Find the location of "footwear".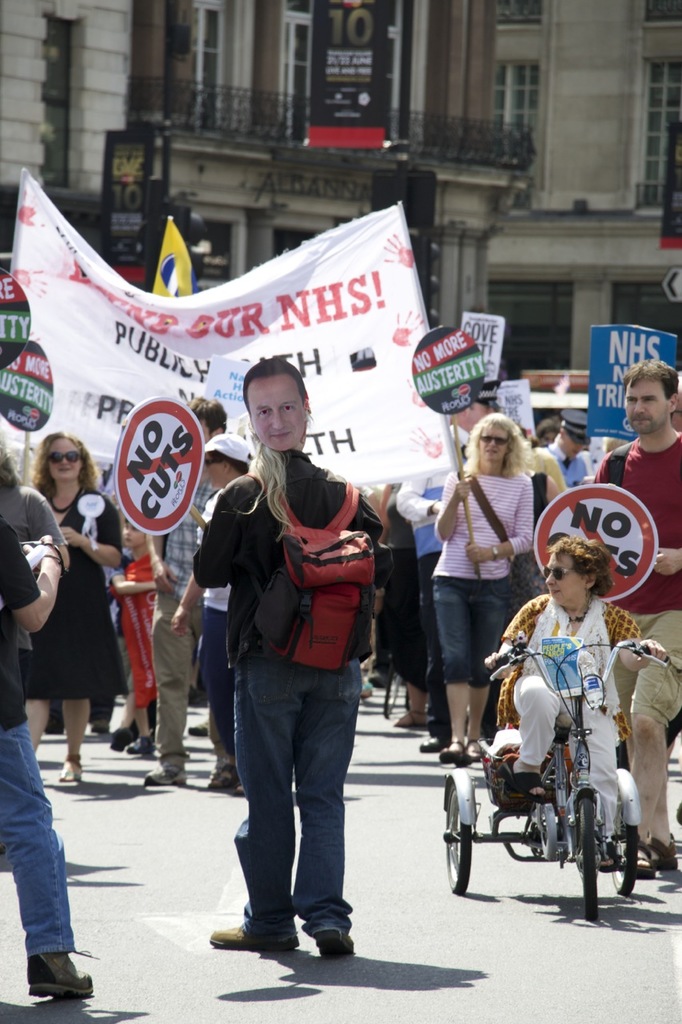
Location: (142, 757, 189, 786).
